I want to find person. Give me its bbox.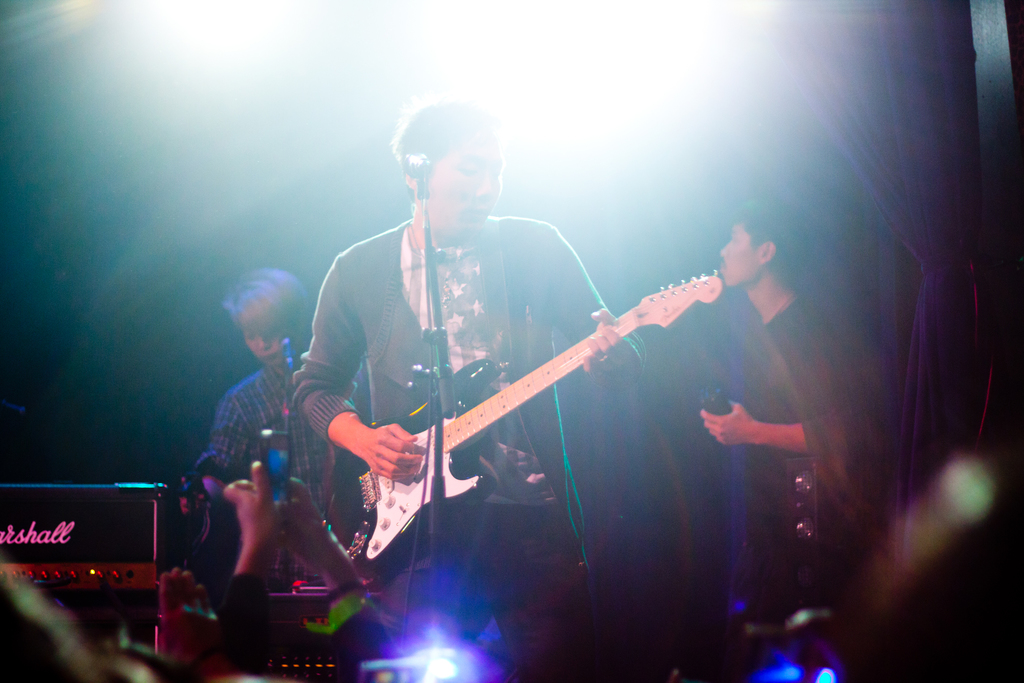
x1=222 y1=460 x2=417 y2=682.
